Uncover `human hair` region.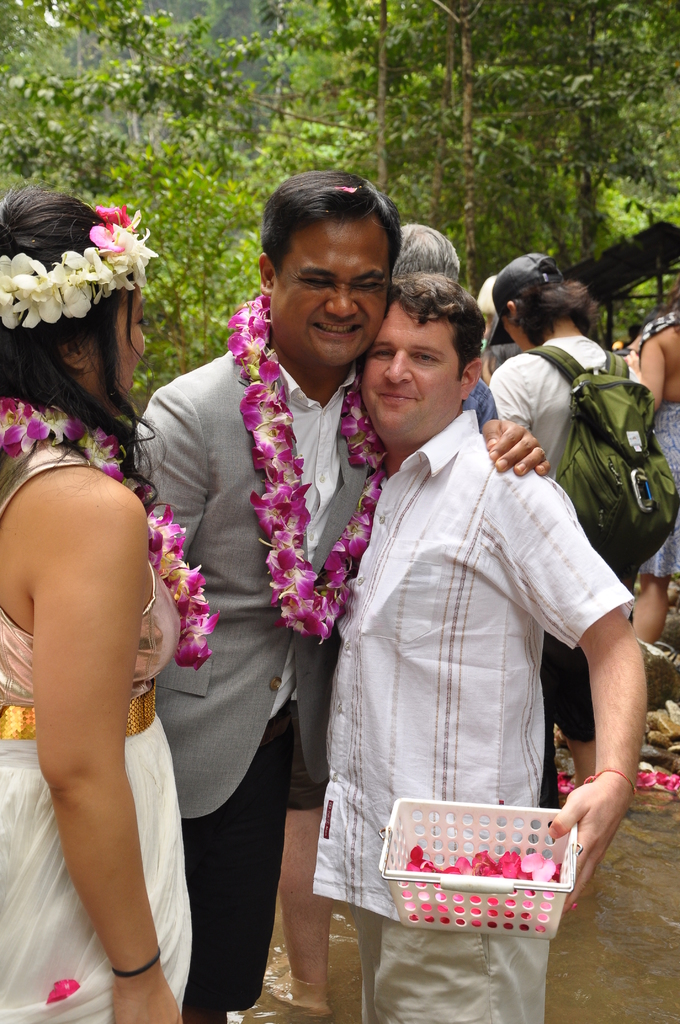
Uncovered: bbox=[387, 271, 488, 378].
